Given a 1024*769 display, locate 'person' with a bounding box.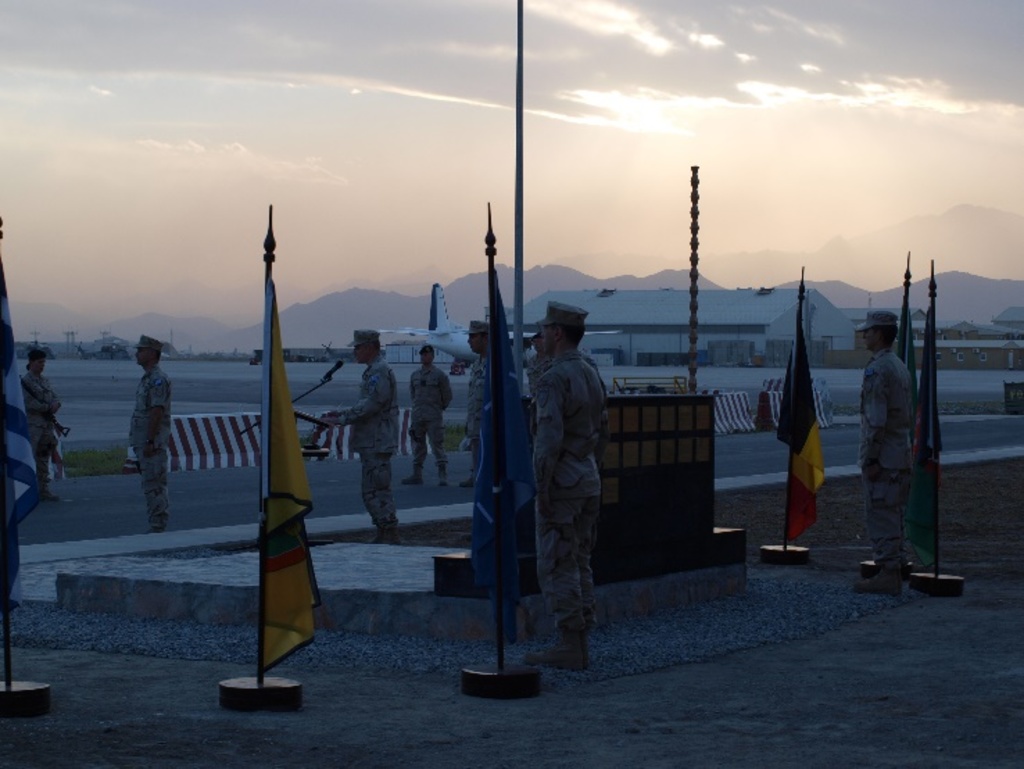
Located: [left=501, top=307, right=602, bottom=679].
